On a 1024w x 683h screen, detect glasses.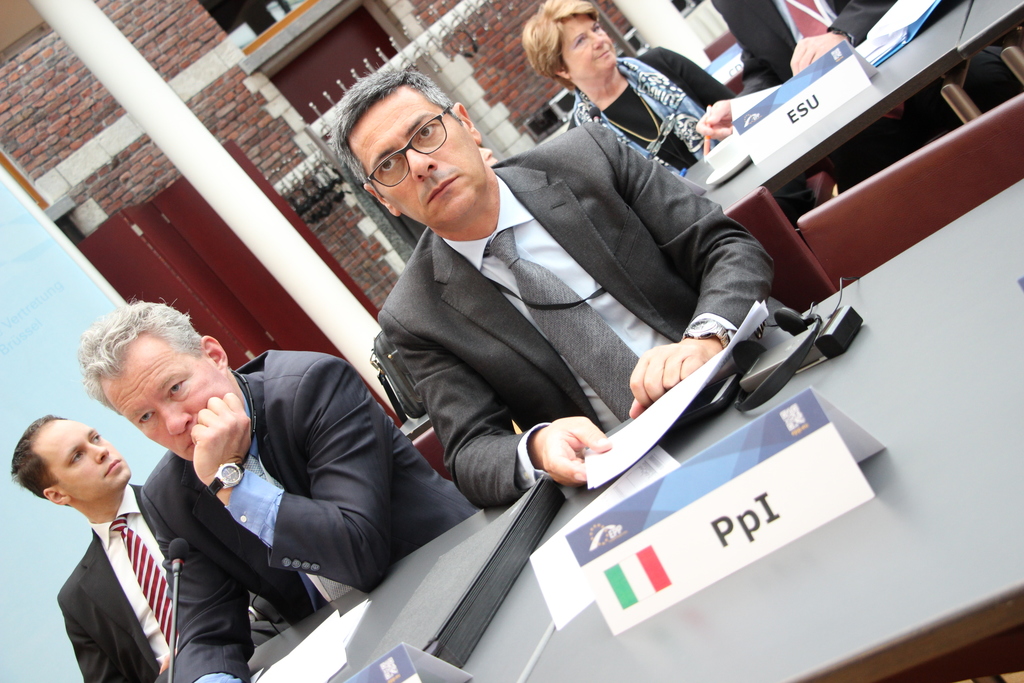
(left=366, top=103, right=453, bottom=187).
